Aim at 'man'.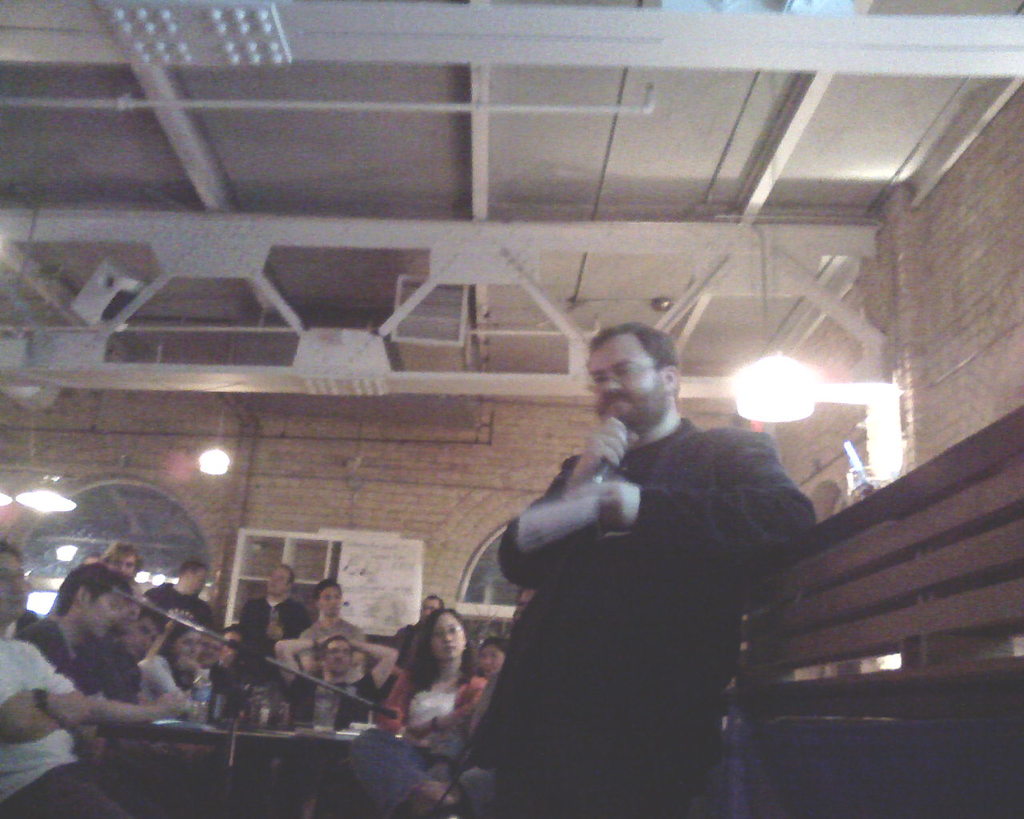
Aimed at crop(272, 630, 404, 818).
